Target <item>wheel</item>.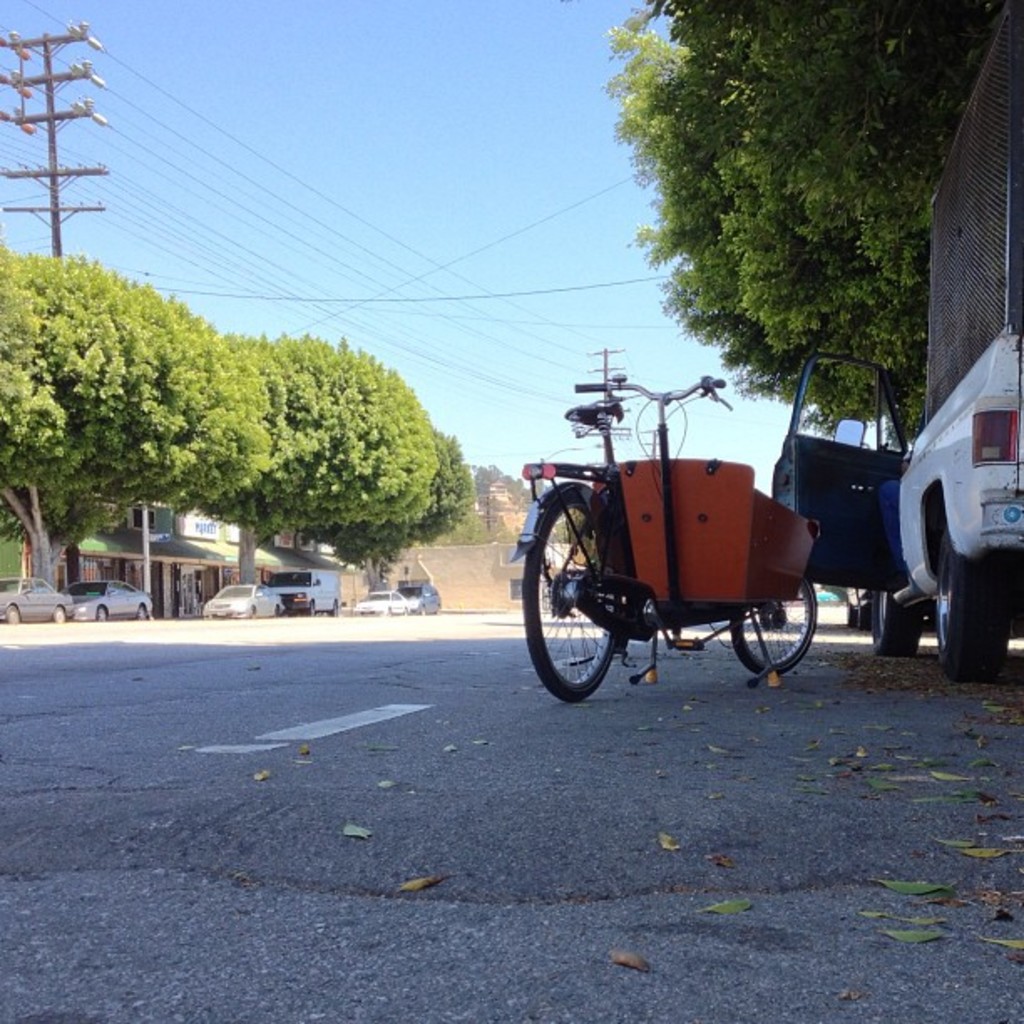
Target region: region(55, 604, 70, 626).
